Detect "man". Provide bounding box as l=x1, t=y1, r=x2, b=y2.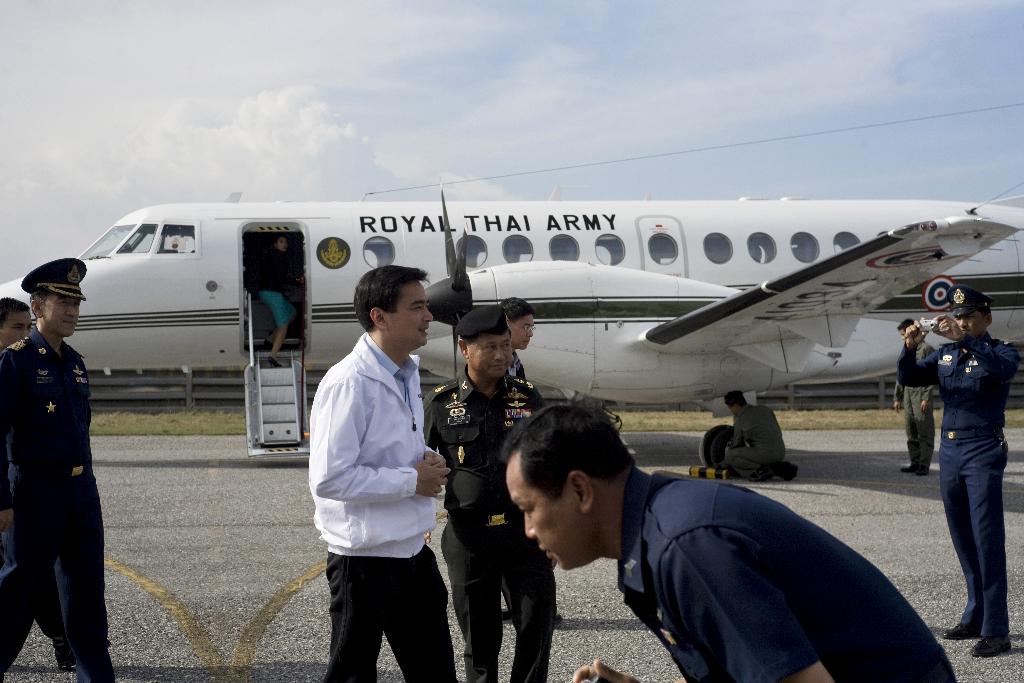
l=897, t=284, r=1020, b=659.
